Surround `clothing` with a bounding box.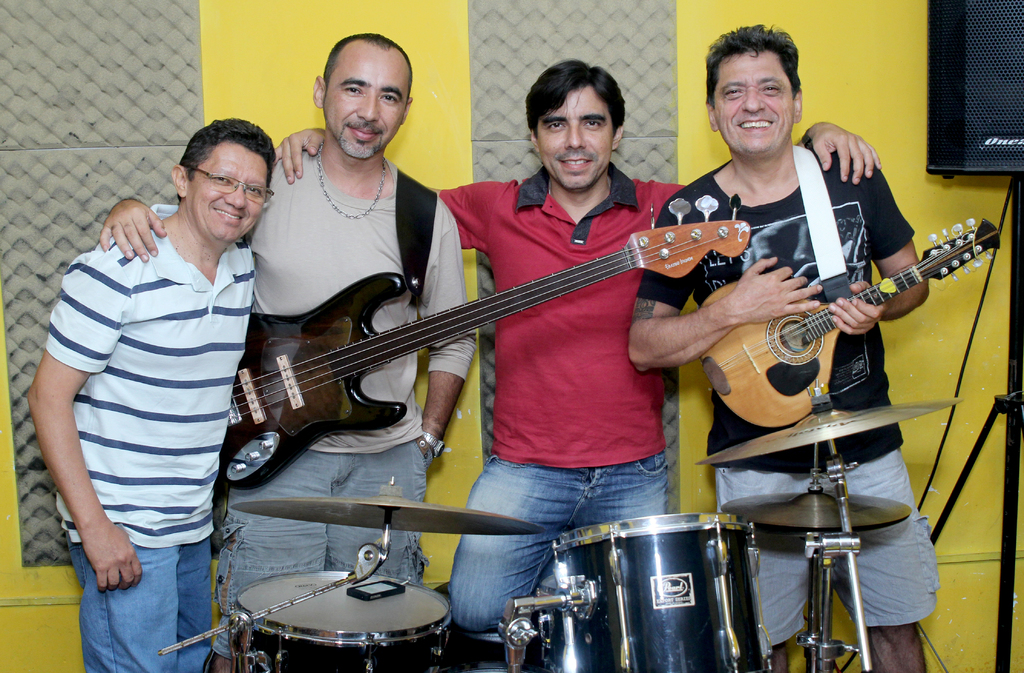
(left=435, top=153, right=701, bottom=635).
